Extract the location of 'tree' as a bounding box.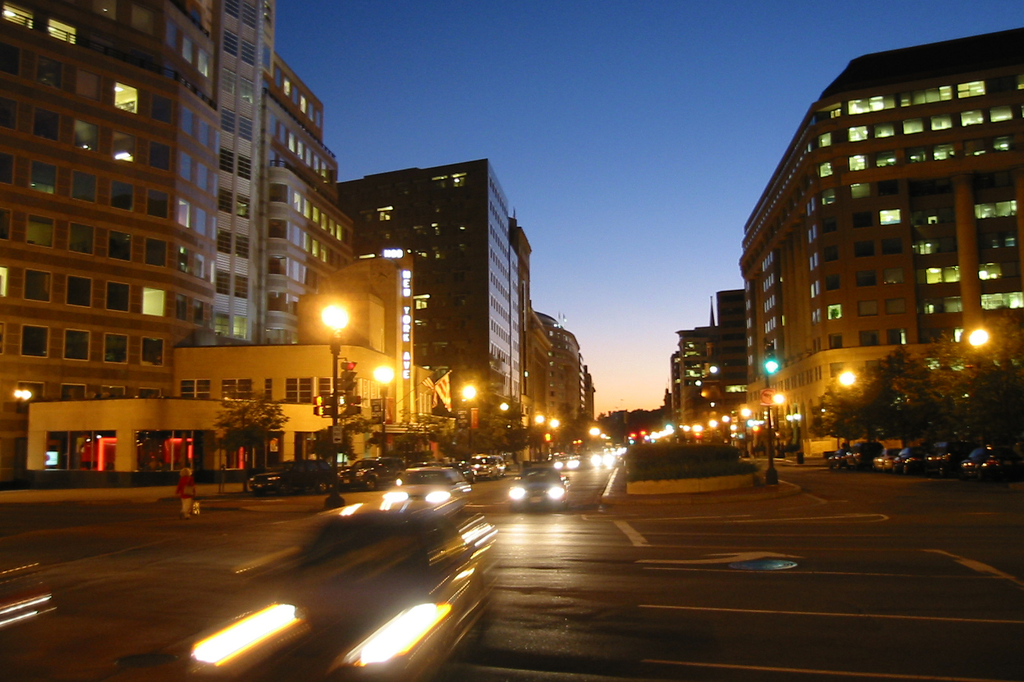
{"x1": 190, "y1": 389, "x2": 280, "y2": 464}.
